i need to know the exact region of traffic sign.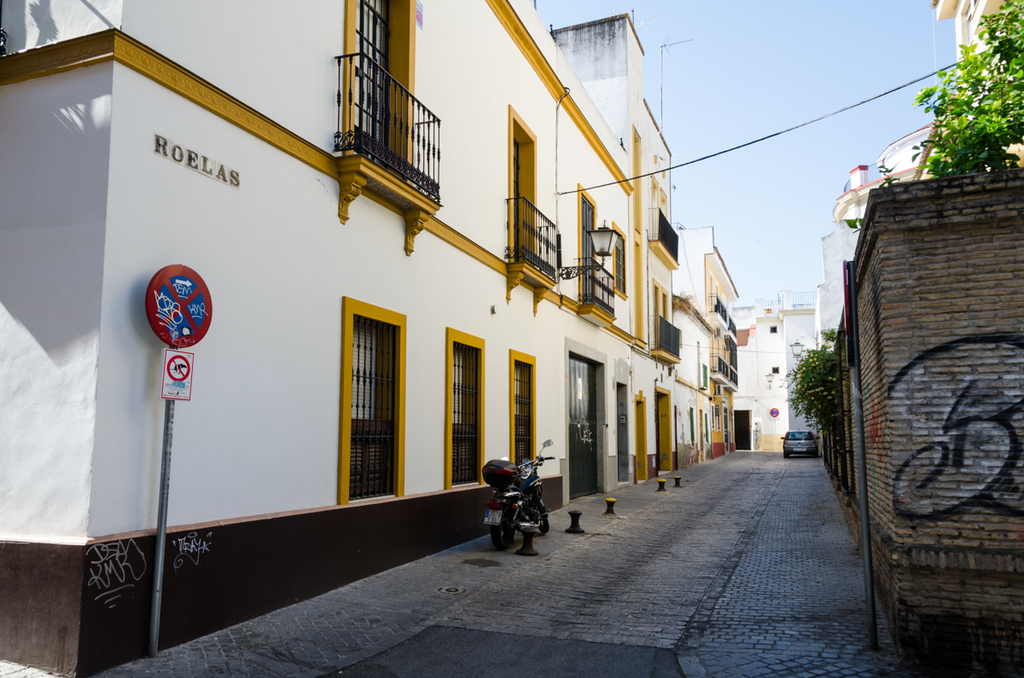
Region: <bbox>144, 264, 211, 350</bbox>.
